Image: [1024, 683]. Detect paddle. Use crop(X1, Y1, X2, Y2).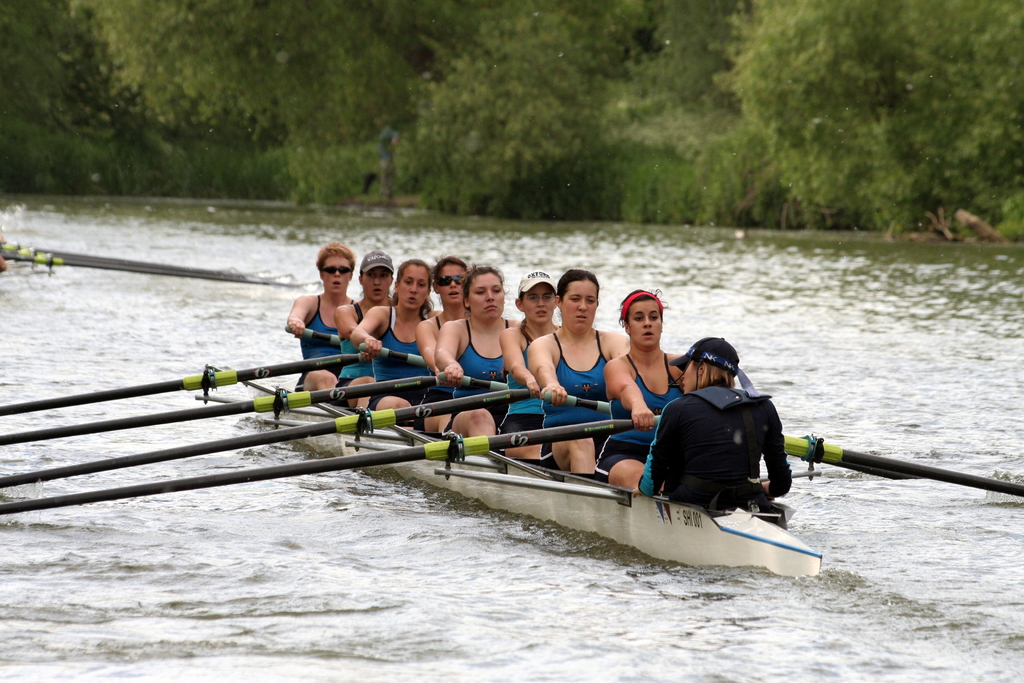
crop(541, 389, 1023, 497).
